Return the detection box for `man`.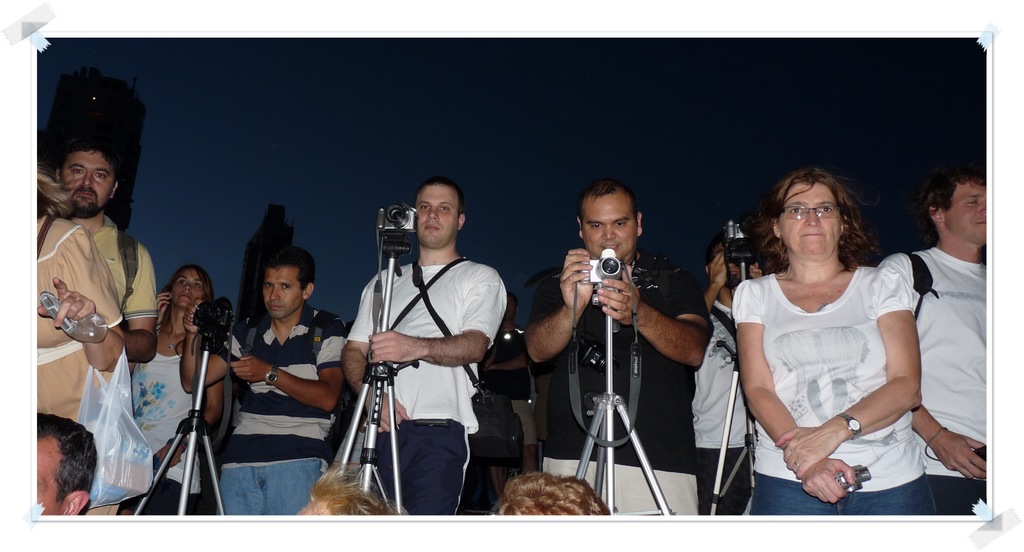
<region>684, 239, 756, 516</region>.
